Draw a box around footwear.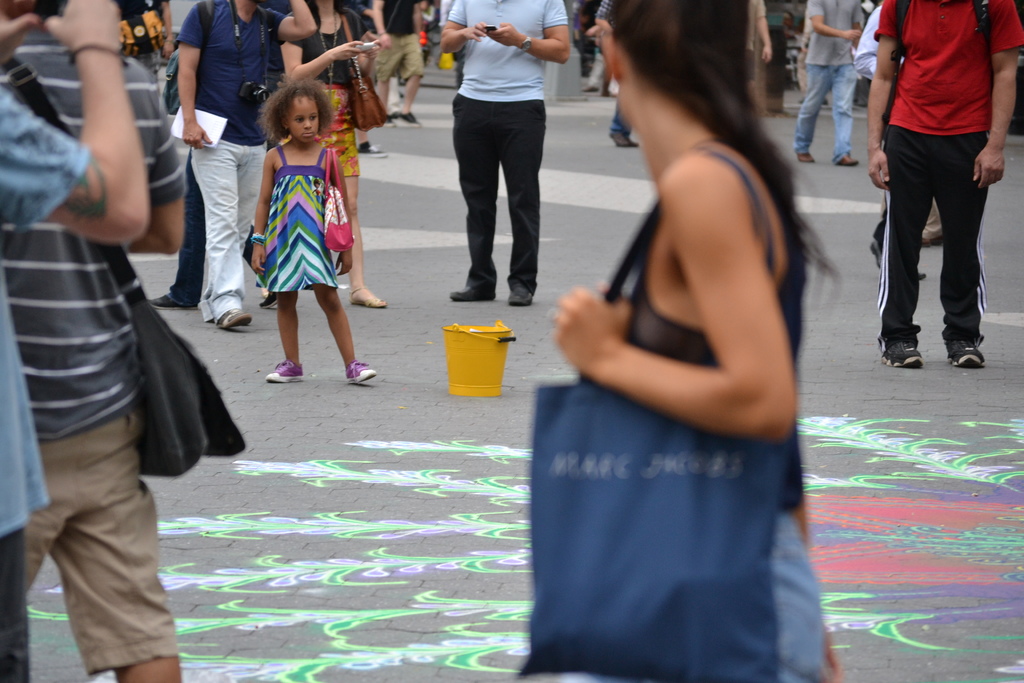
[877, 334, 925, 373].
